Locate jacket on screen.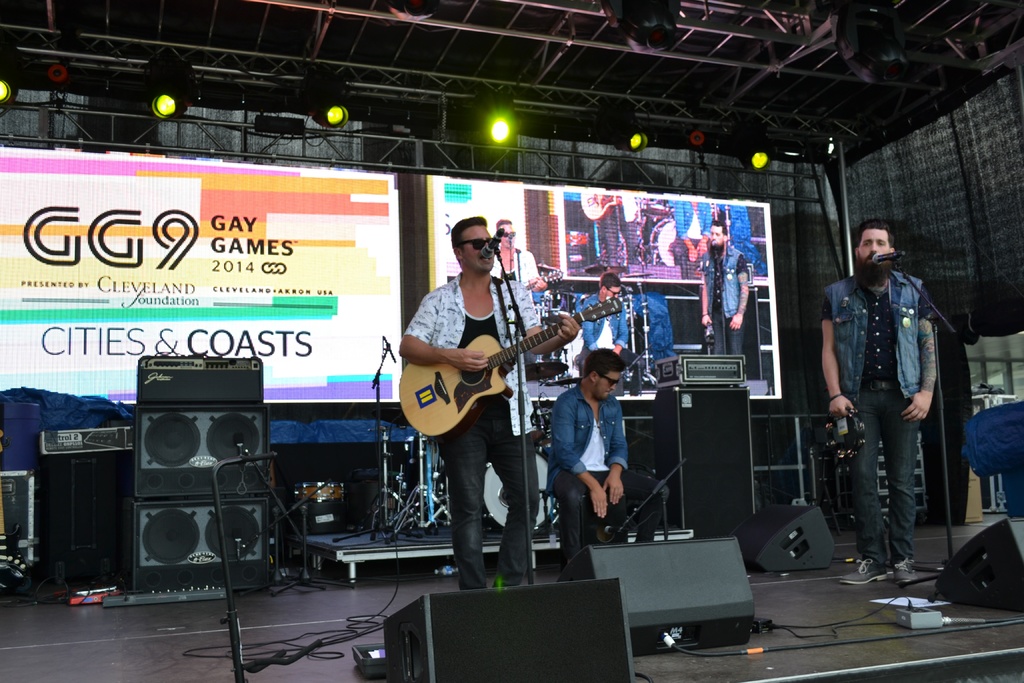
On screen at <region>829, 269, 924, 398</region>.
